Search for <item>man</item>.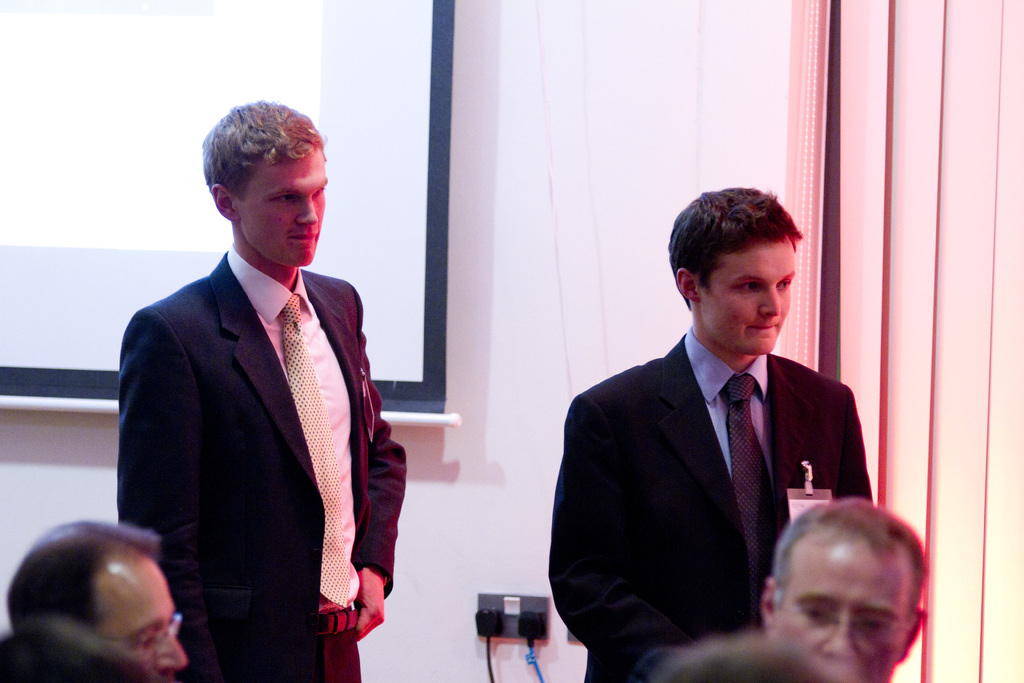
Found at x1=5, y1=517, x2=184, y2=682.
